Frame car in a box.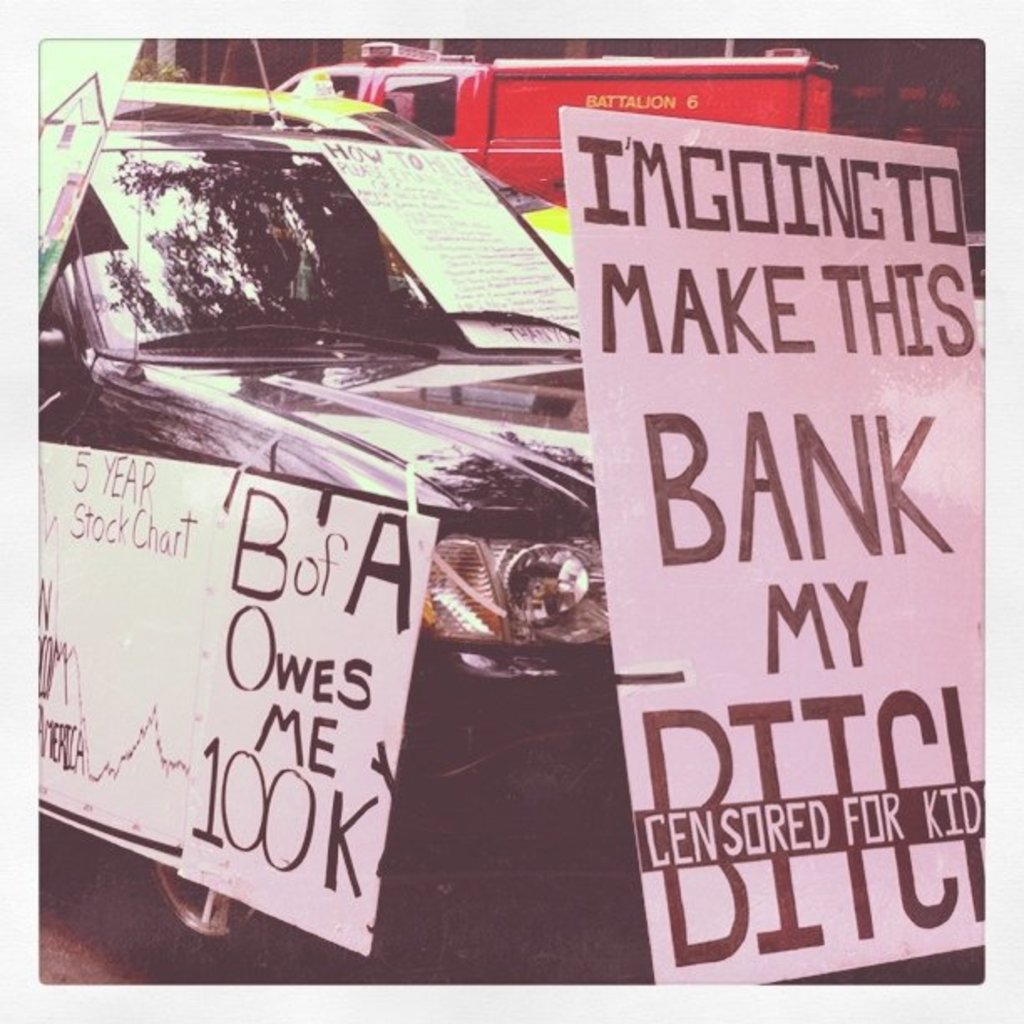
25,74,564,954.
